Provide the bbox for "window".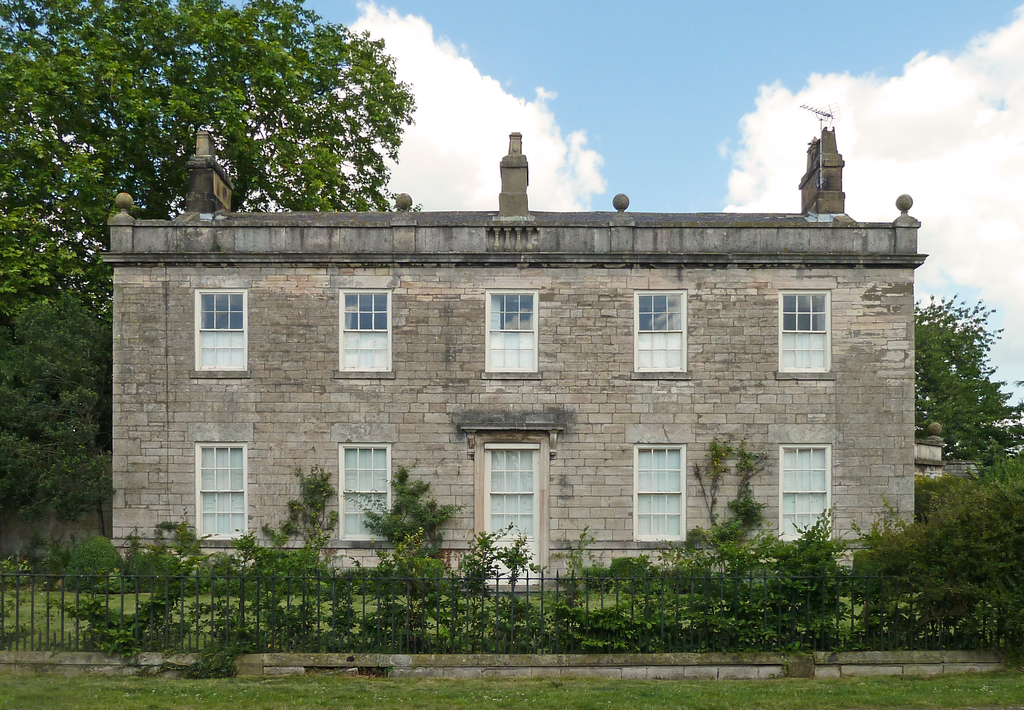
x1=623 y1=430 x2=685 y2=537.
